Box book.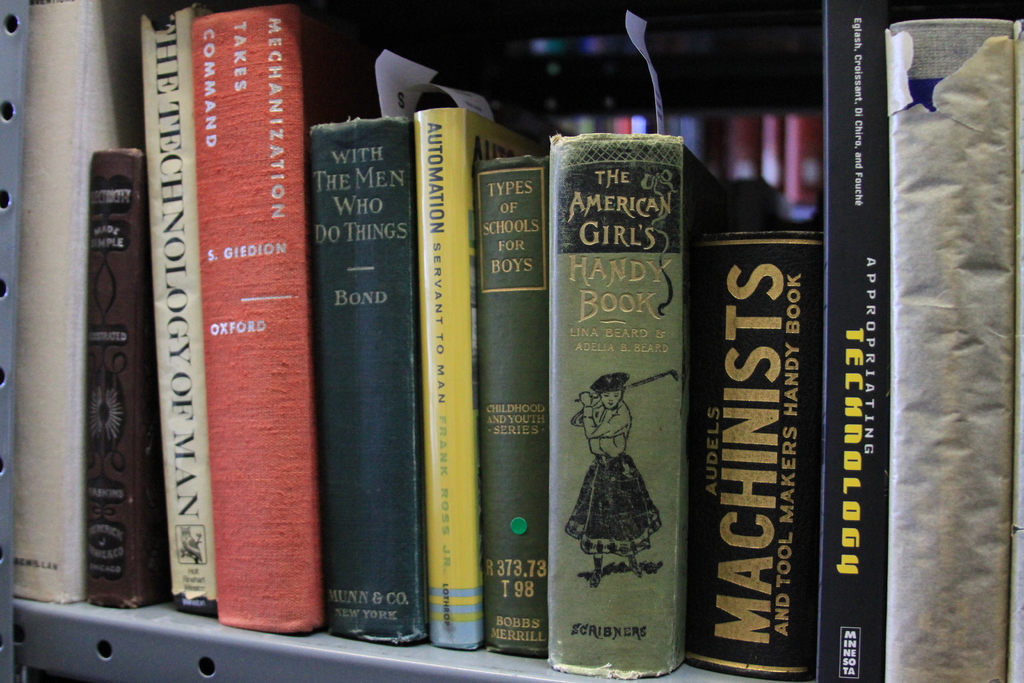
Rect(476, 153, 554, 677).
